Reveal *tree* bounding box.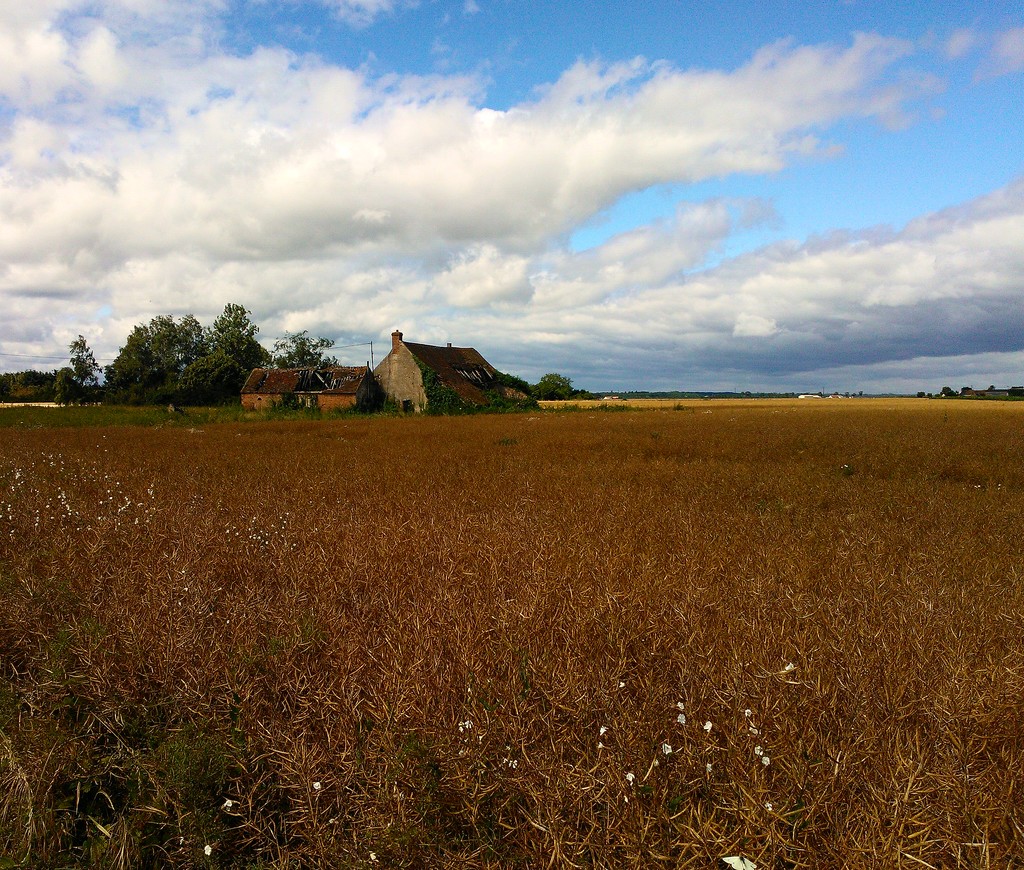
Revealed: crop(534, 371, 575, 399).
